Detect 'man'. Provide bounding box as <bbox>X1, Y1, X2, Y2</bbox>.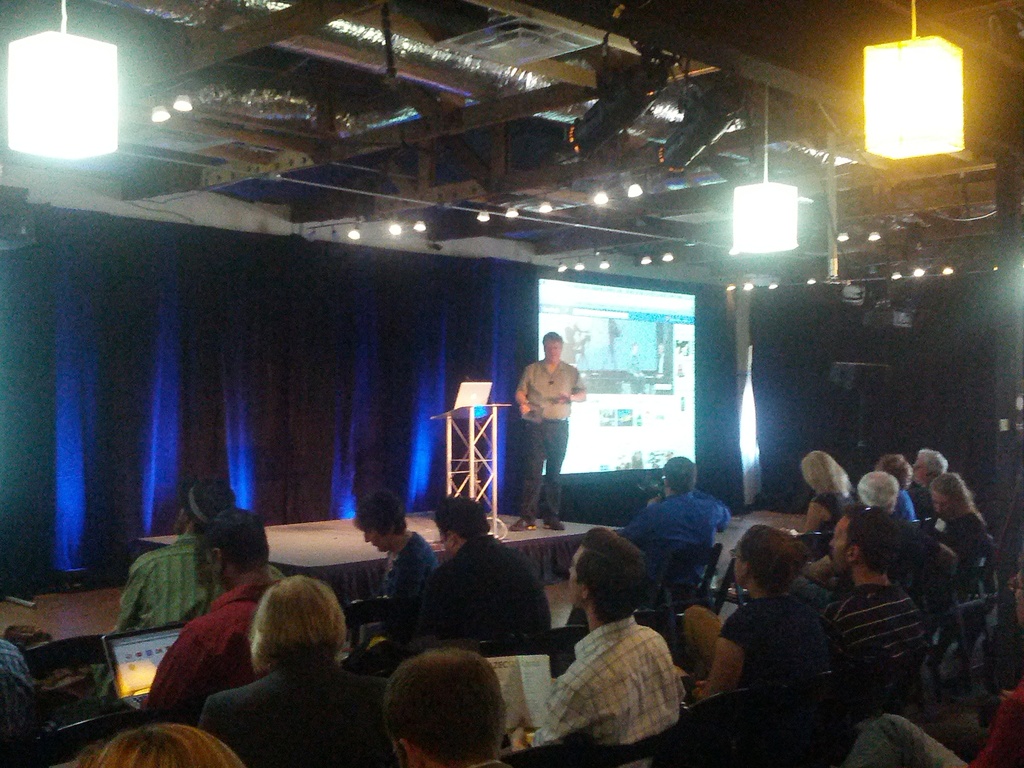
<bbox>616, 452, 734, 613</bbox>.
